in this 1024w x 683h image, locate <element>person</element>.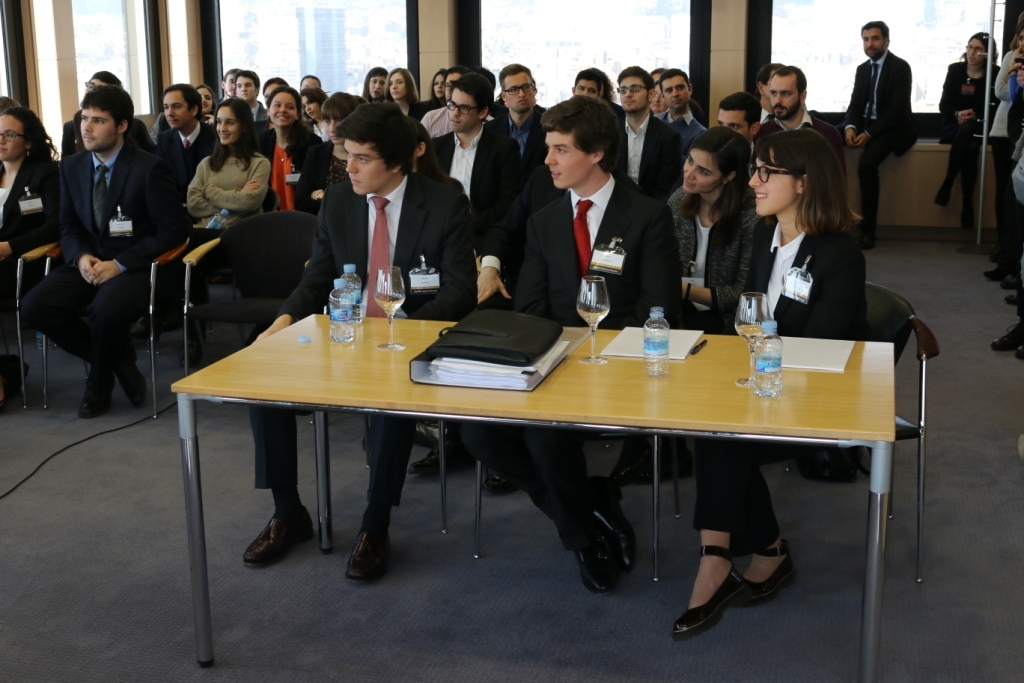
Bounding box: detection(517, 93, 662, 327).
